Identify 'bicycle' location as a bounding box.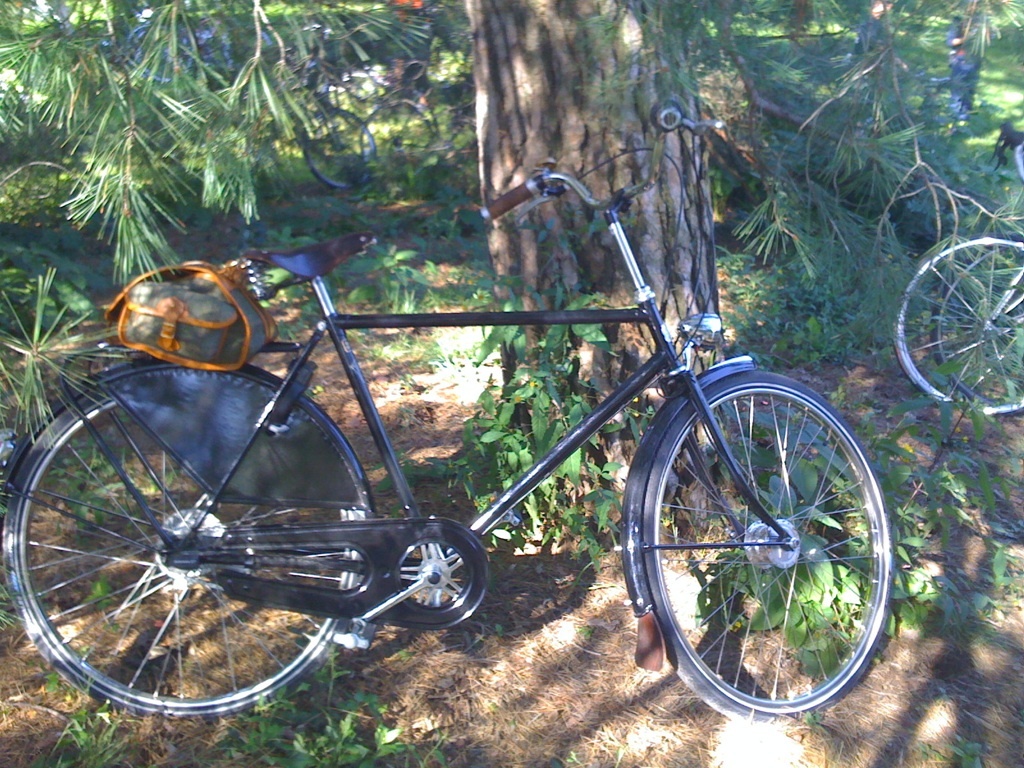
Rect(913, 74, 973, 143).
